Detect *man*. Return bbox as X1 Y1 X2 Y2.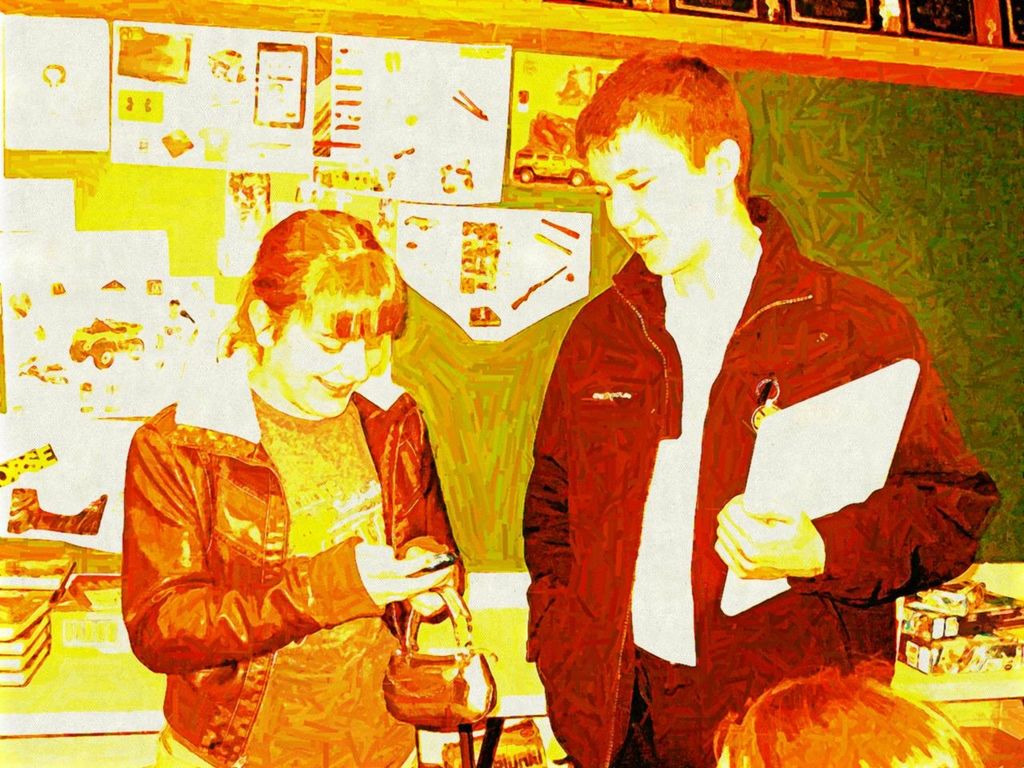
585 110 955 705.
